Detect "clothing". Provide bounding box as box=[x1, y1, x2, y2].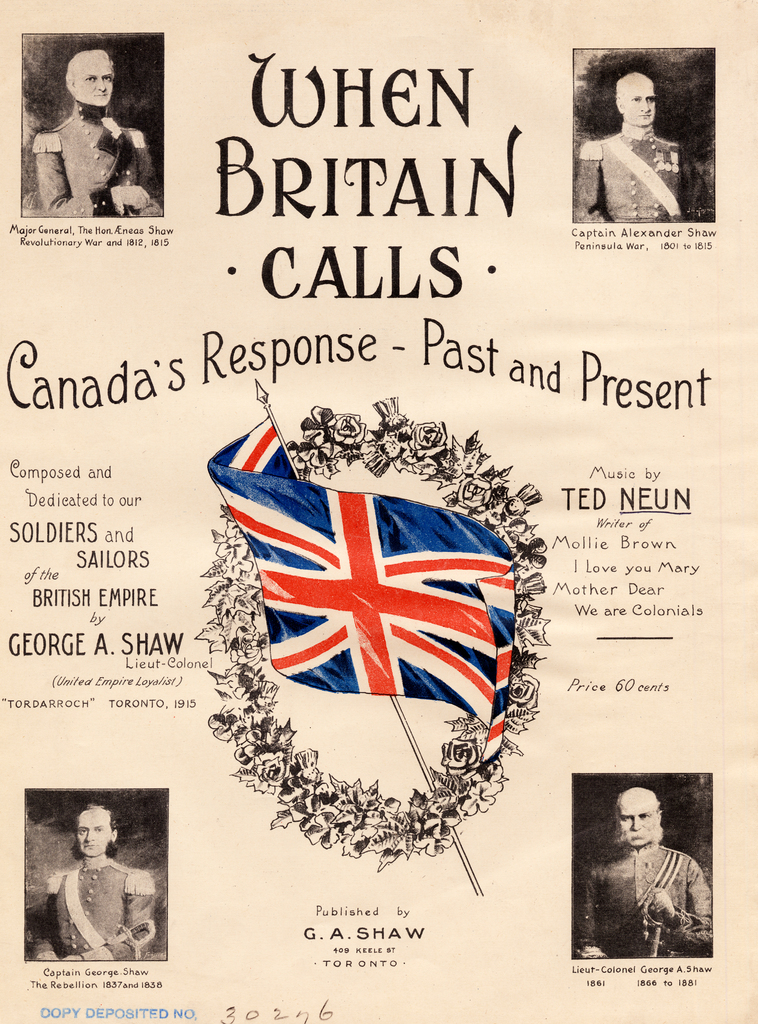
box=[573, 842, 713, 961].
